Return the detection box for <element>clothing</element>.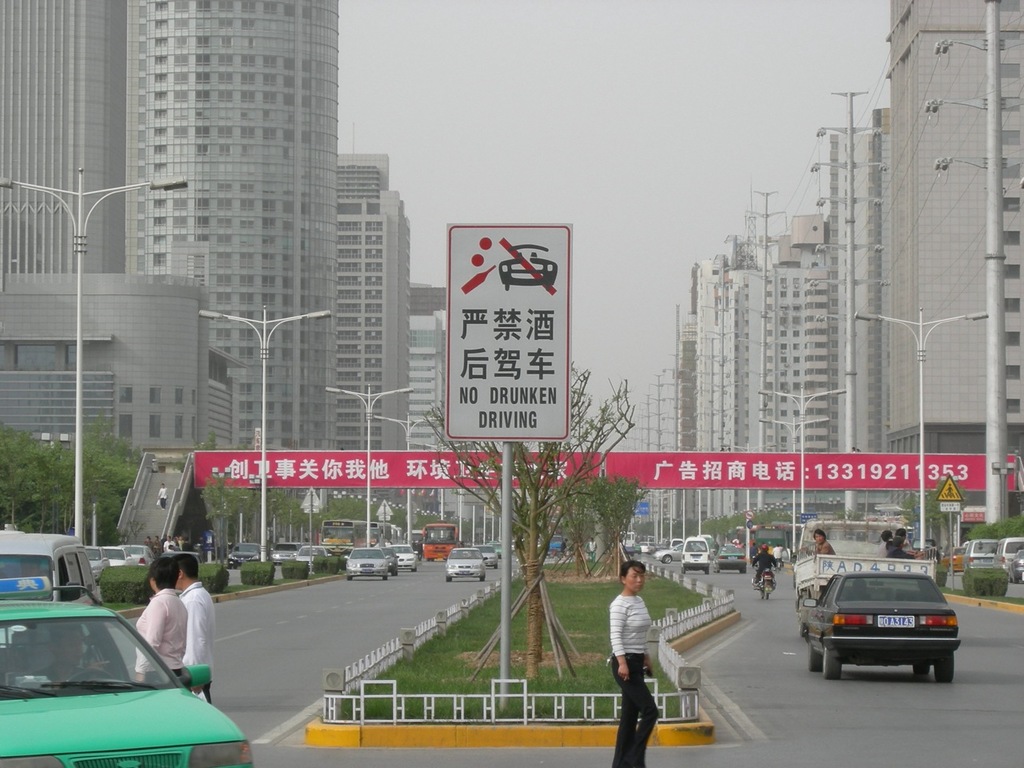
[157, 489, 166, 510].
